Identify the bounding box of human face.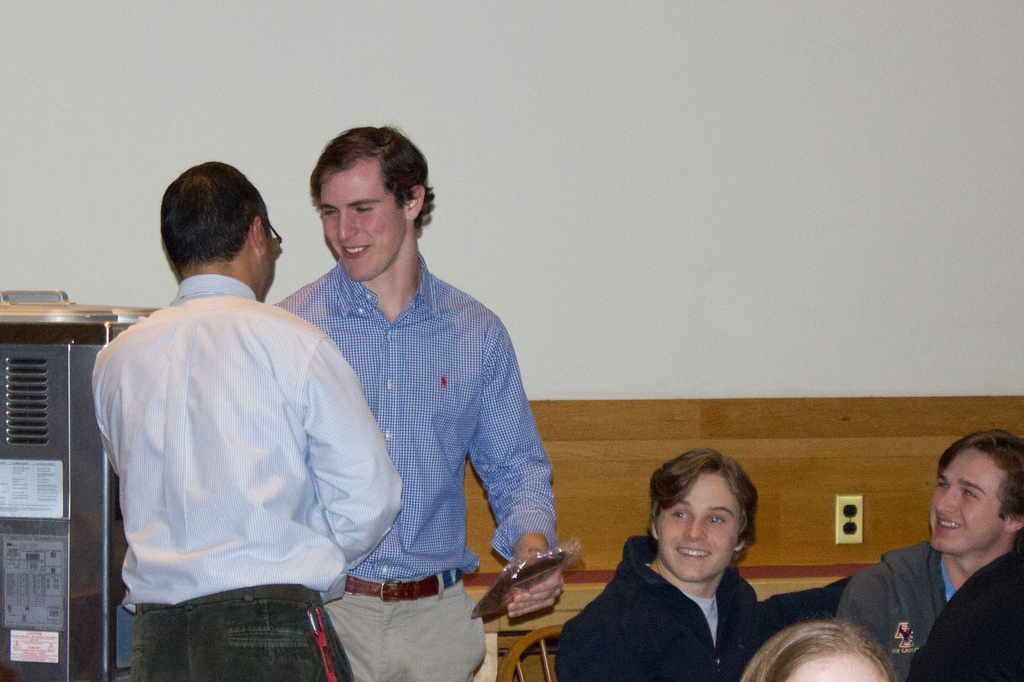
crop(260, 225, 274, 299).
